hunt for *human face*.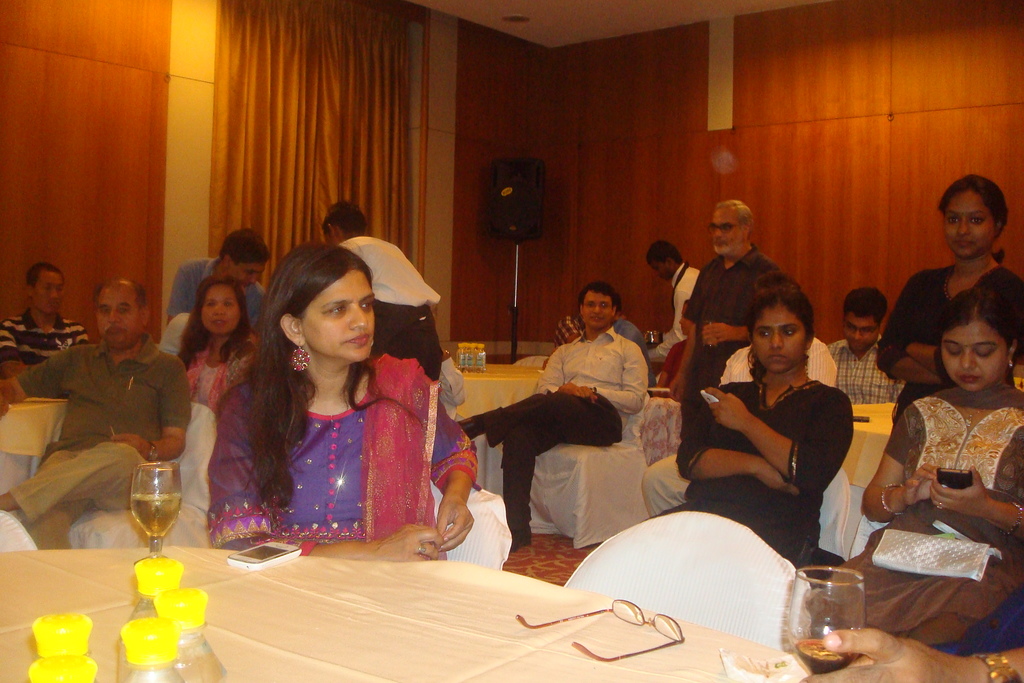
Hunted down at BBox(227, 263, 266, 283).
